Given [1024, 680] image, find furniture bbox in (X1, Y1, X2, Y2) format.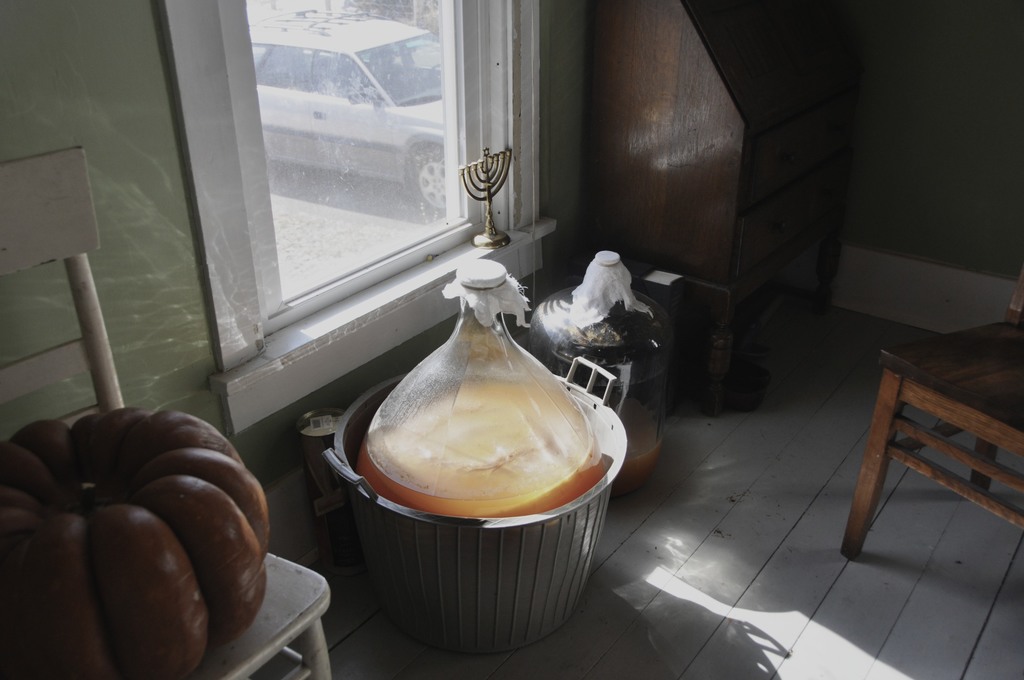
(196, 549, 337, 679).
